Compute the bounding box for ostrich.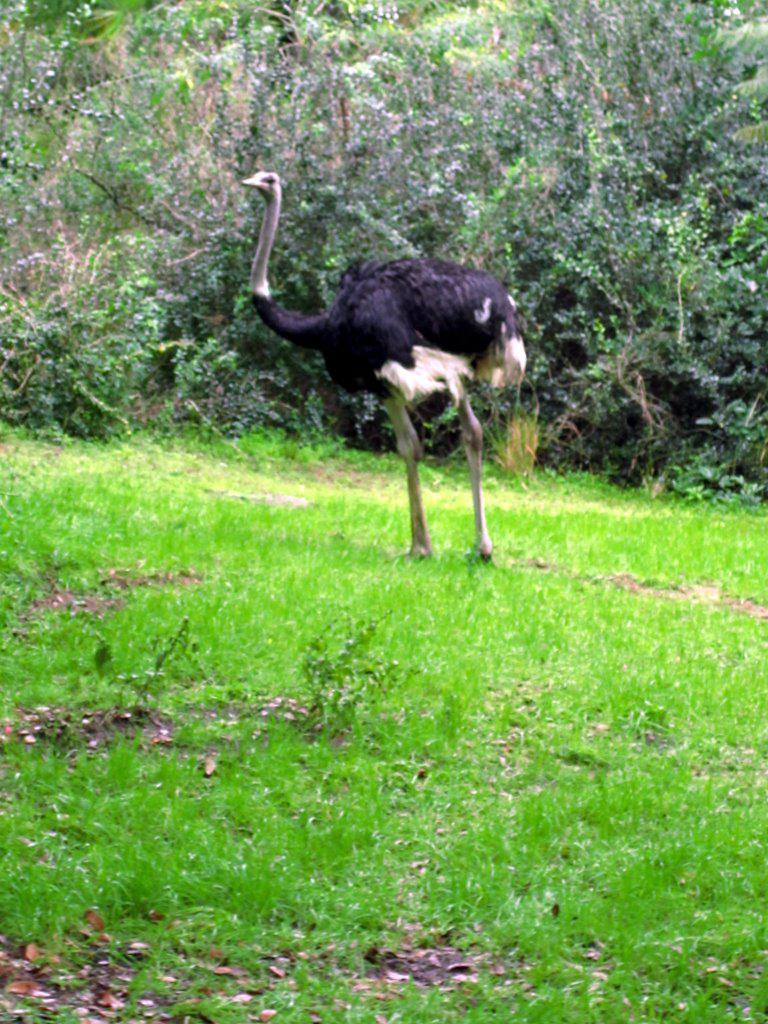
detection(221, 168, 528, 569).
